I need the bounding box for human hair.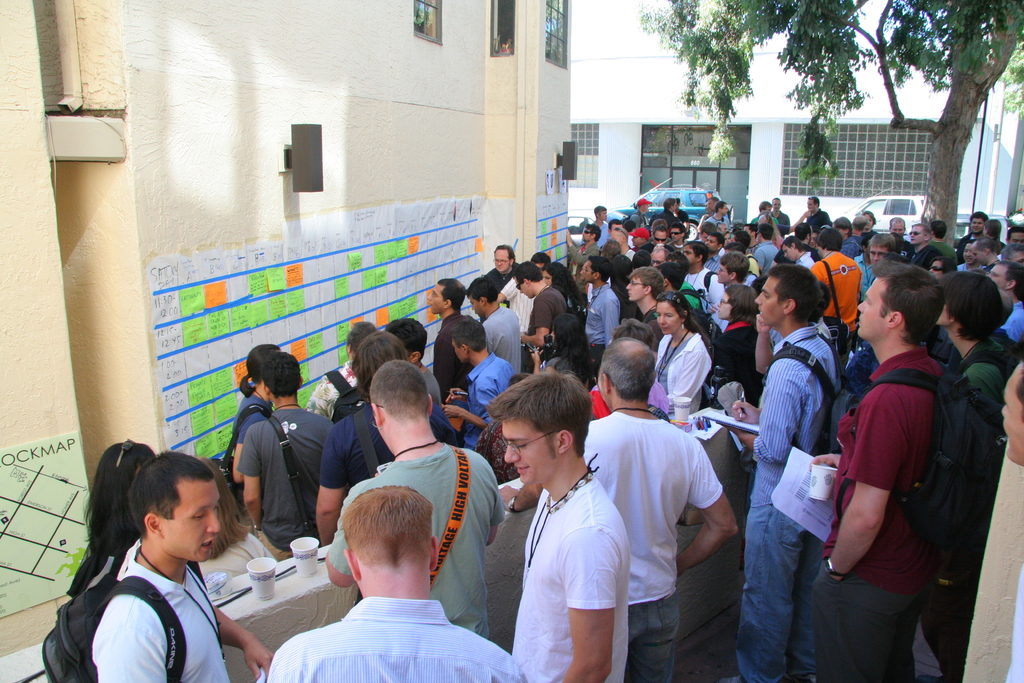
Here it is: bbox=(719, 253, 749, 282).
